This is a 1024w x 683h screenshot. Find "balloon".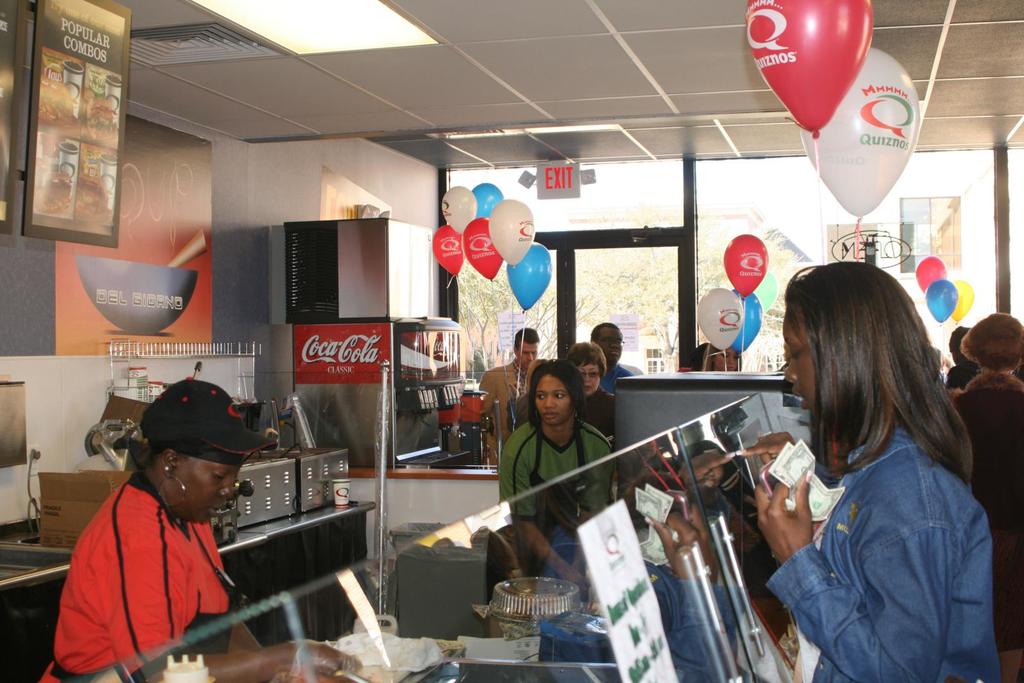
Bounding box: left=746, top=0, right=874, bottom=138.
